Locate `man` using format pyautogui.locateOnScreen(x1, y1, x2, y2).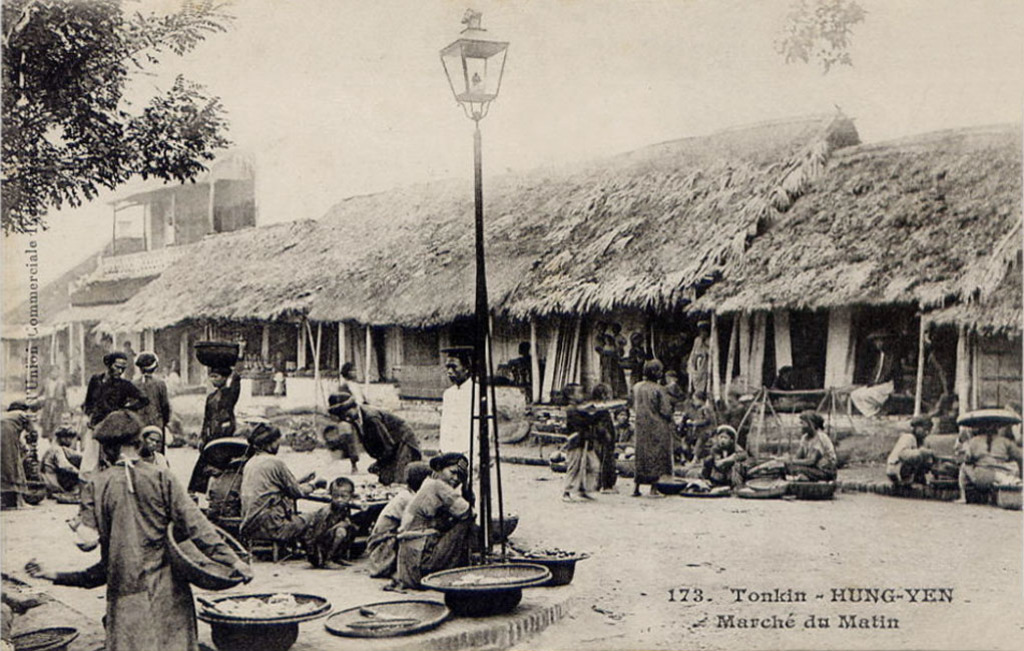
pyautogui.locateOnScreen(438, 345, 491, 515).
